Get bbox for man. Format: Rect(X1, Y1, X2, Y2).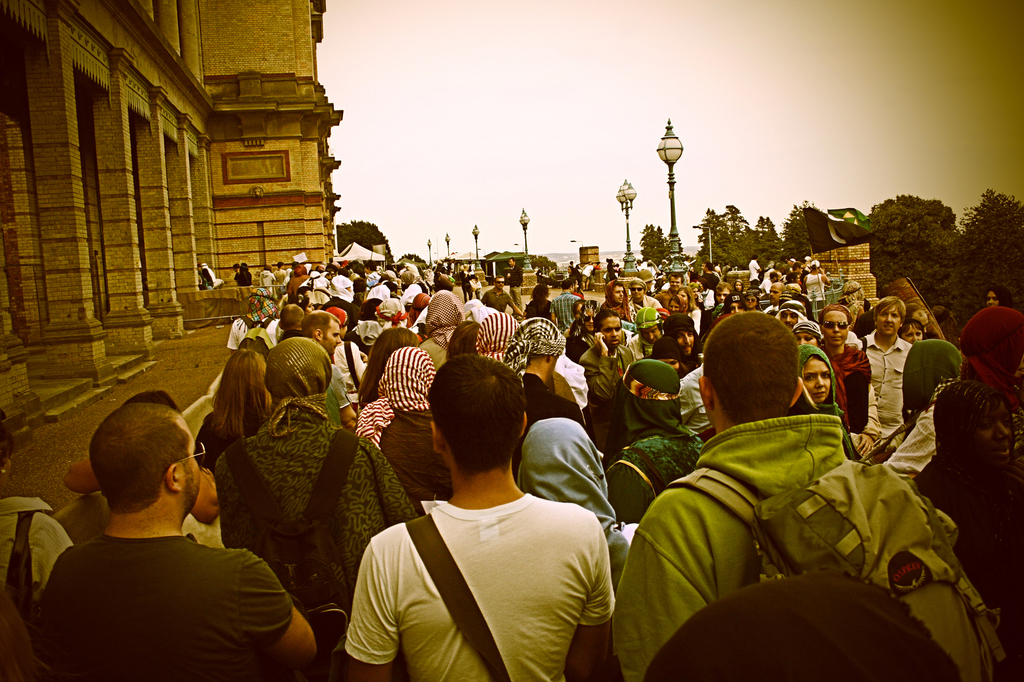
Rect(598, 280, 633, 323).
